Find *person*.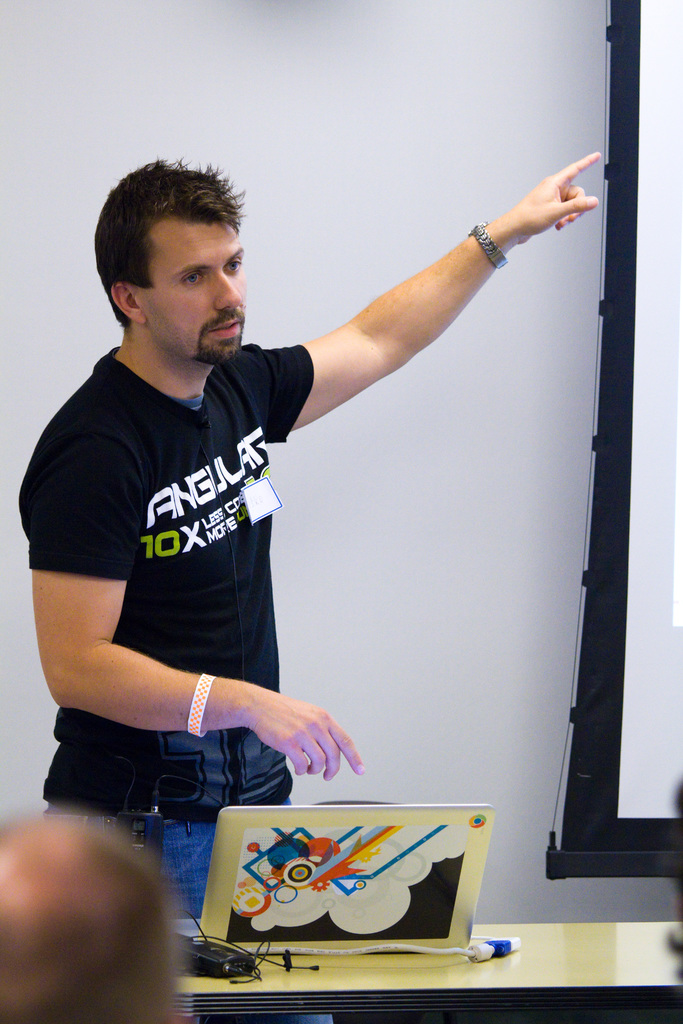
<region>0, 813, 190, 1023</region>.
